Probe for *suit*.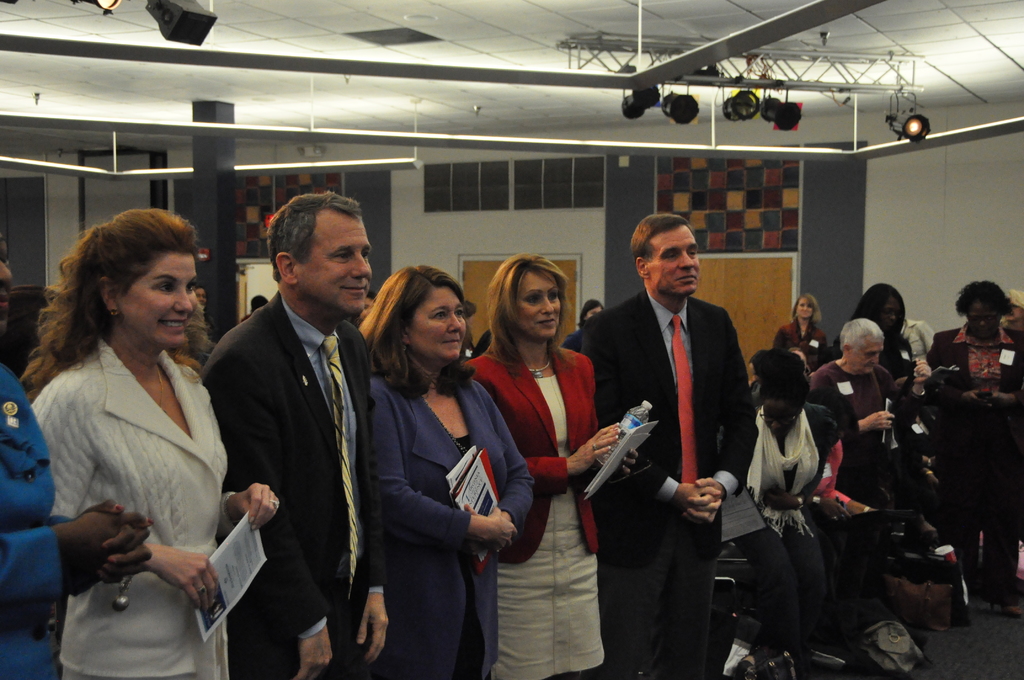
Probe result: Rect(561, 285, 760, 679).
